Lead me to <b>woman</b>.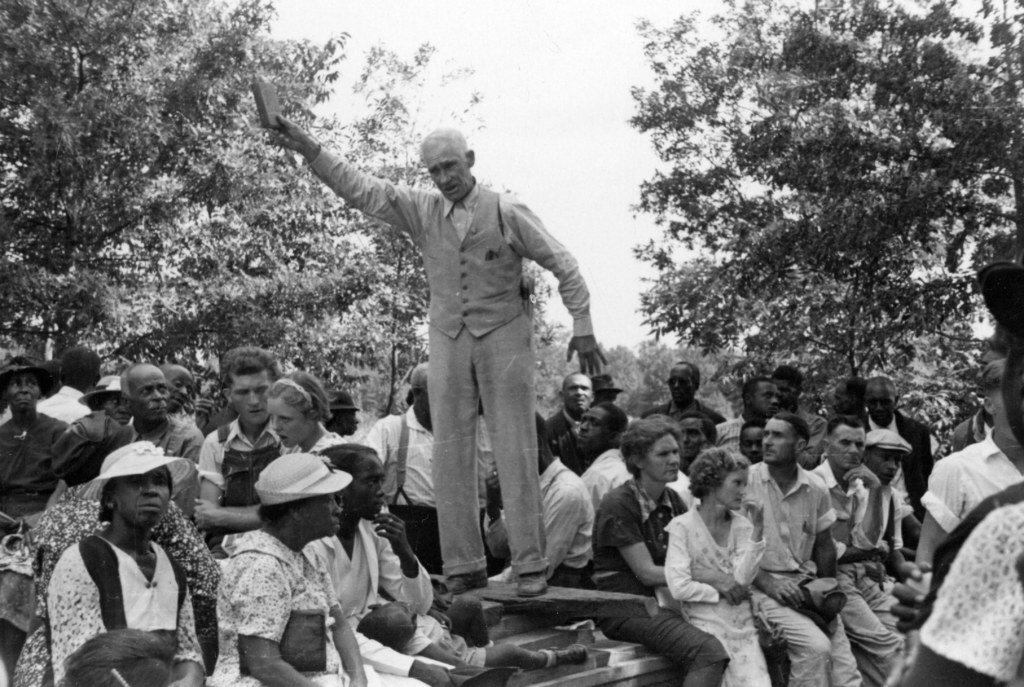
Lead to 586,406,726,686.
